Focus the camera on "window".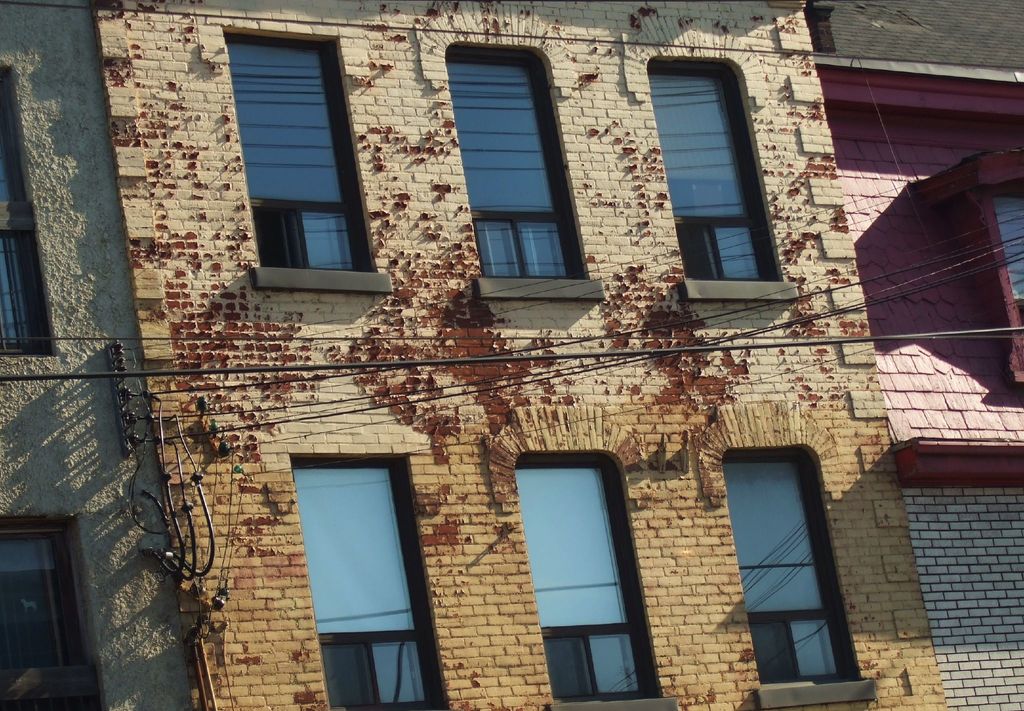
Focus region: bbox=(492, 431, 671, 710).
